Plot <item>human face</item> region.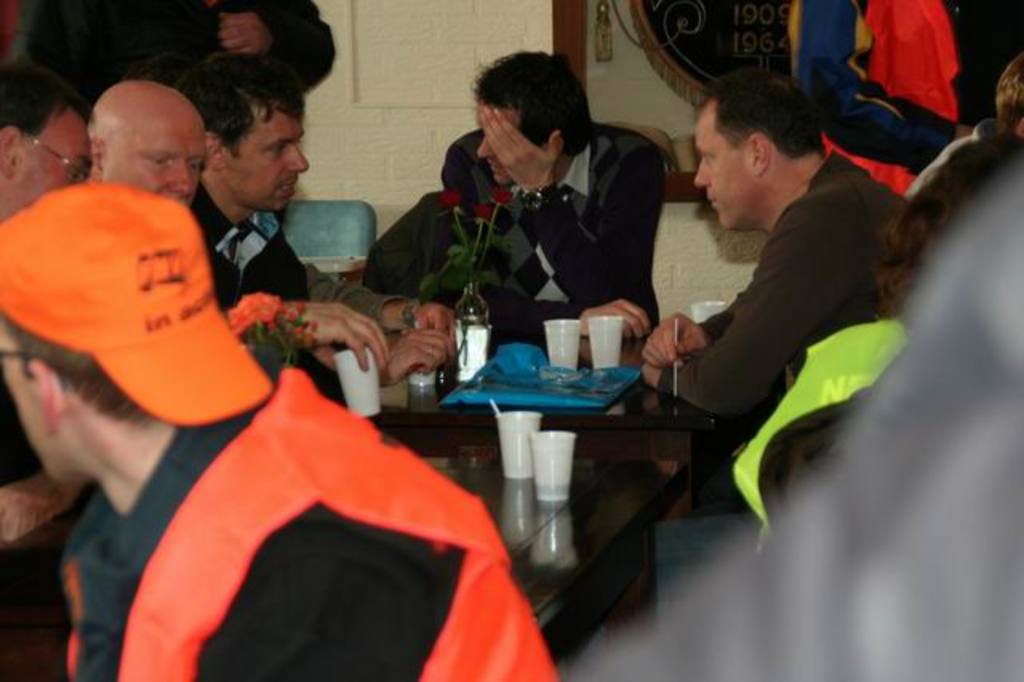
Plotted at [102, 110, 211, 207].
